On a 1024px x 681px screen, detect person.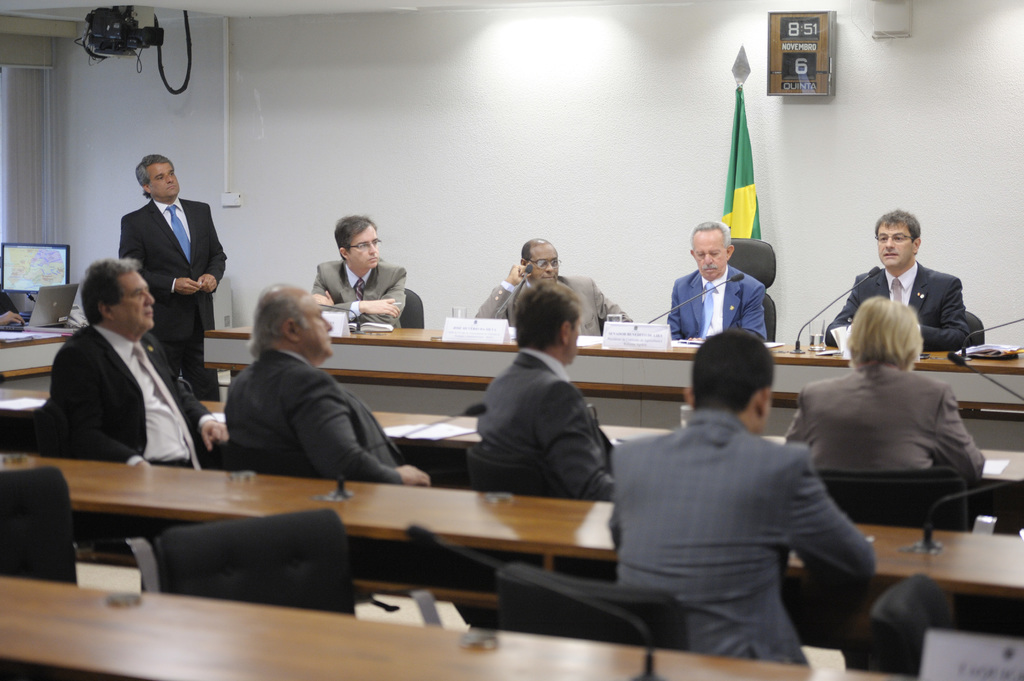
l=790, t=298, r=989, b=488.
